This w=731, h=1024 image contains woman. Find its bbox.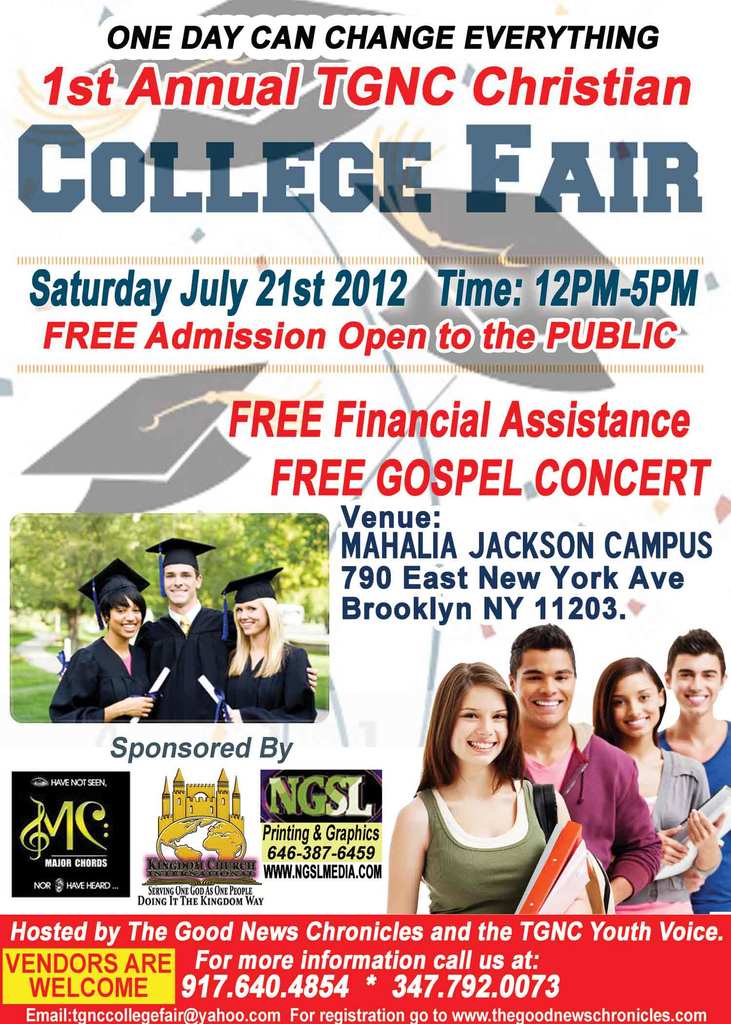
l=50, t=562, r=172, b=724.
